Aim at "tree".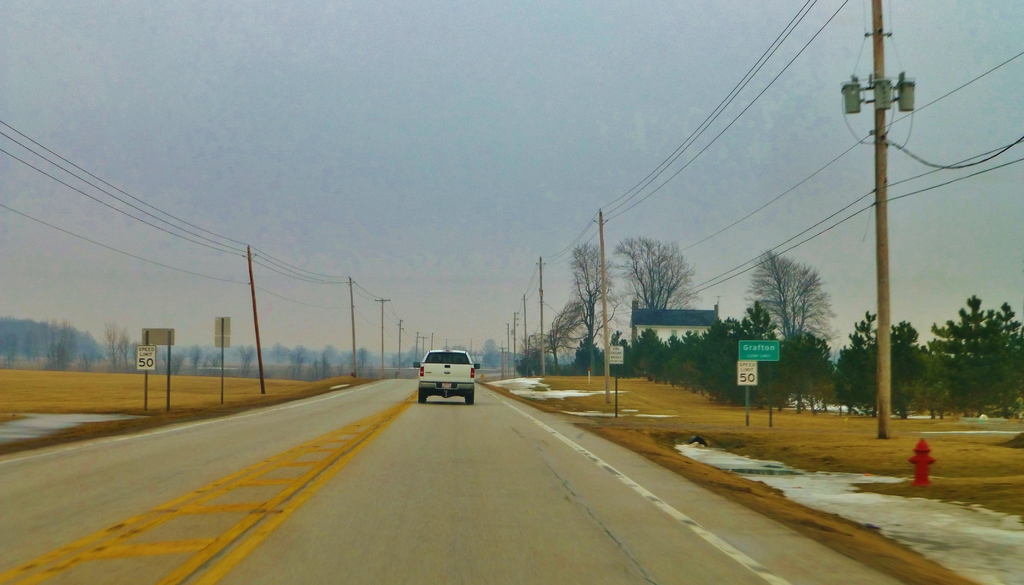
Aimed at bbox=[747, 300, 770, 376].
